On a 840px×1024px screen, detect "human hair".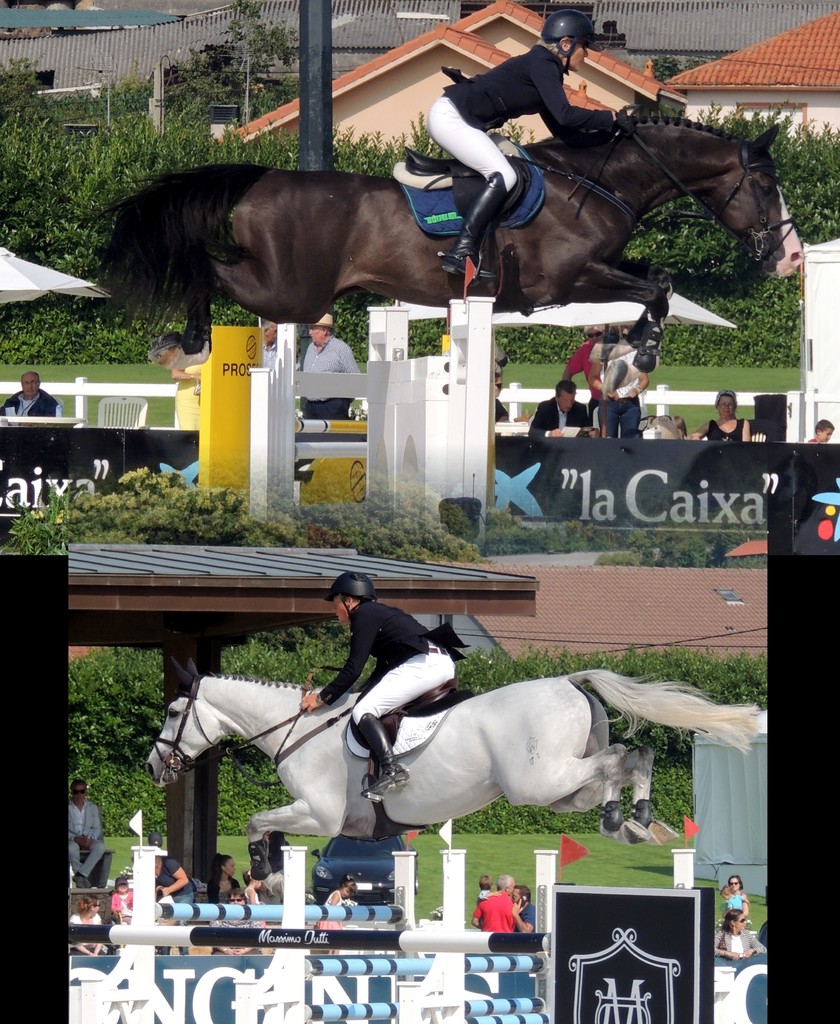
{"x1": 722, "y1": 908, "x2": 741, "y2": 935}.
